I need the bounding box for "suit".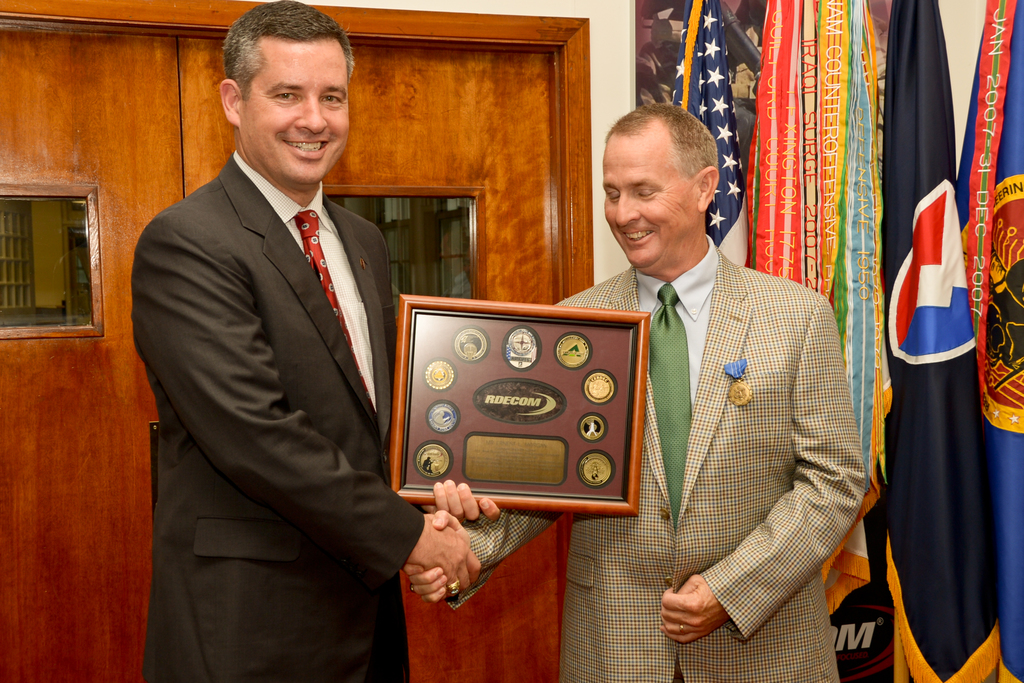
Here it is: 442, 233, 871, 682.
